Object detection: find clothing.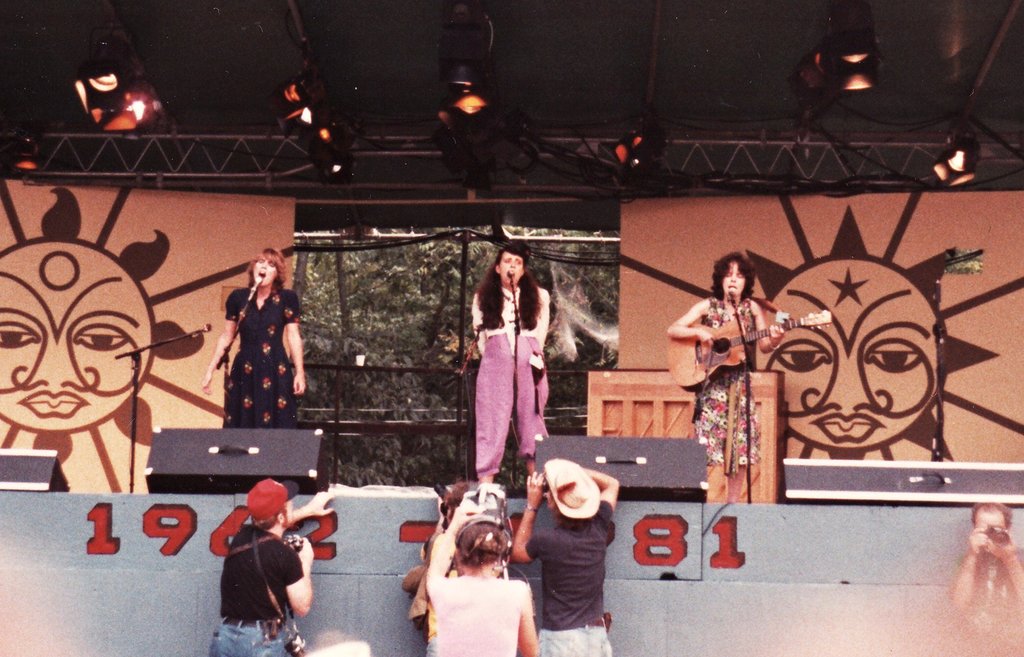
x1=211 y1=617 x2=297 y2=656.
